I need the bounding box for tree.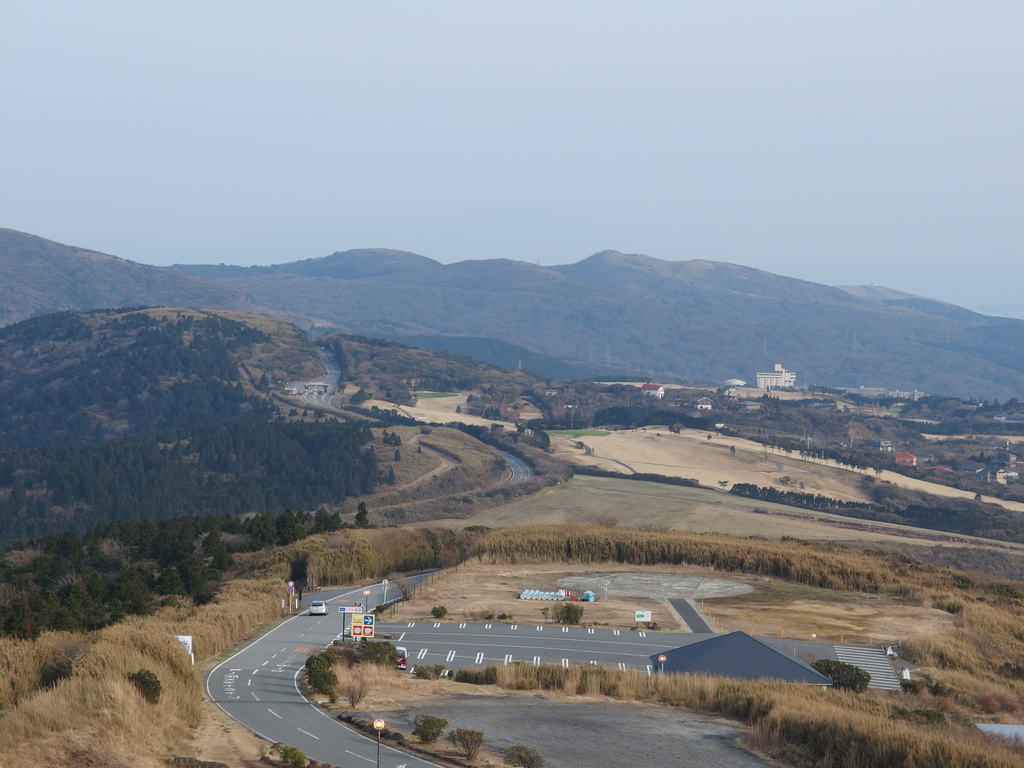
Here it is: box=[122, 671, 159, 703].
